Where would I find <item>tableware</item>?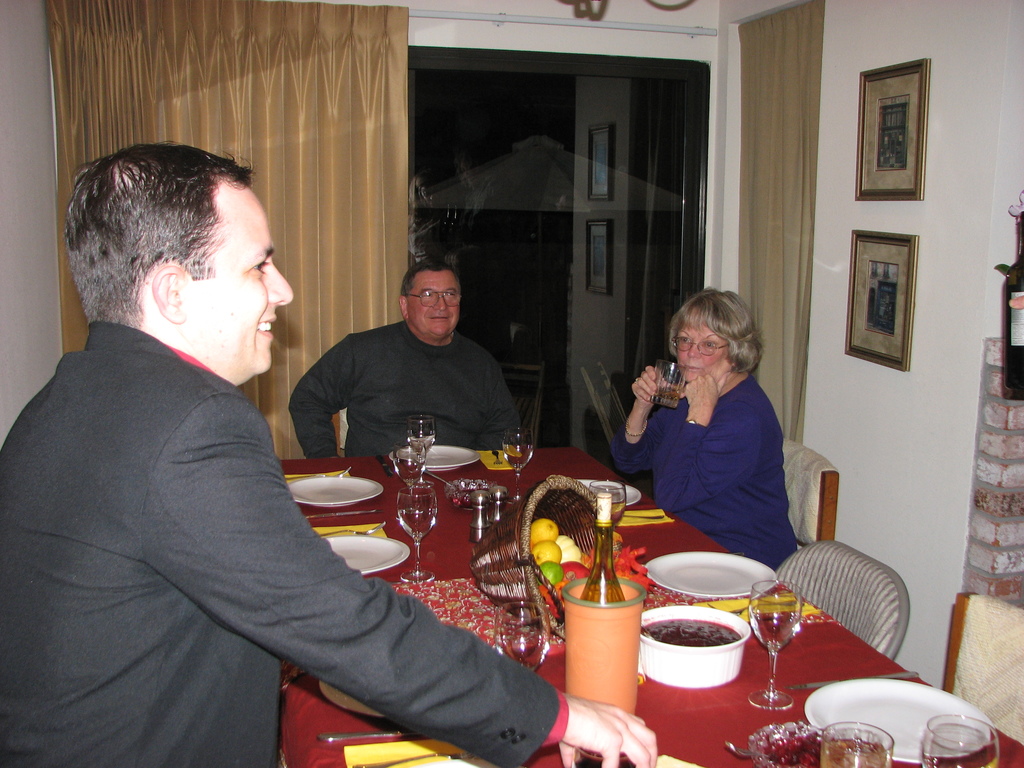
At x1=916 y1=712 x2=1001 y2=767.
